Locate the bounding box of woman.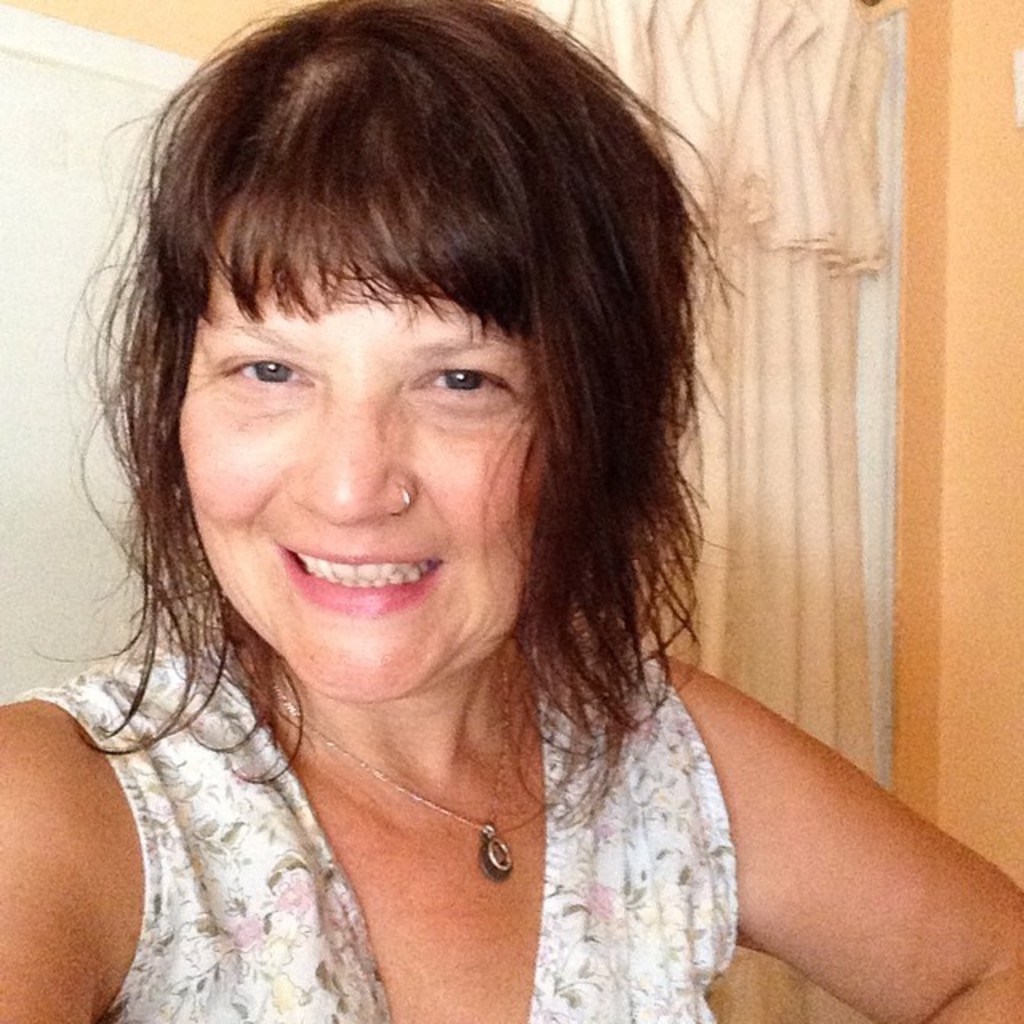
Bounding box: locate(0, 0, 1022, 1022).
